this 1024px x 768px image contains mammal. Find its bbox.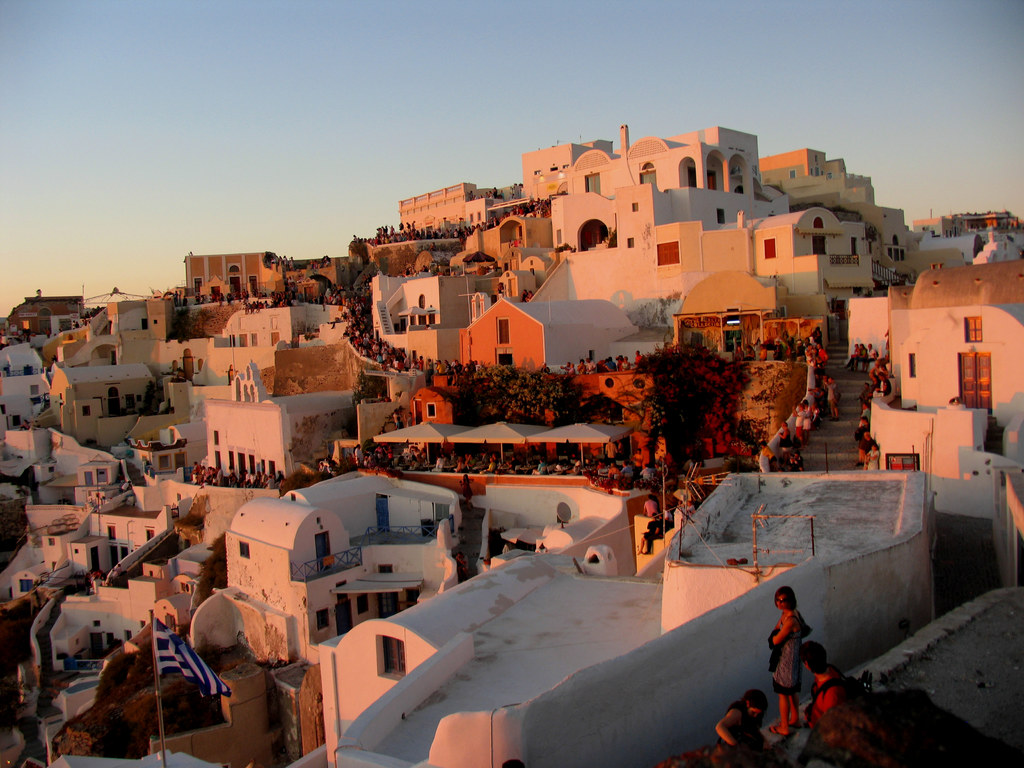
bbox=[120, 479, 131, 492].
